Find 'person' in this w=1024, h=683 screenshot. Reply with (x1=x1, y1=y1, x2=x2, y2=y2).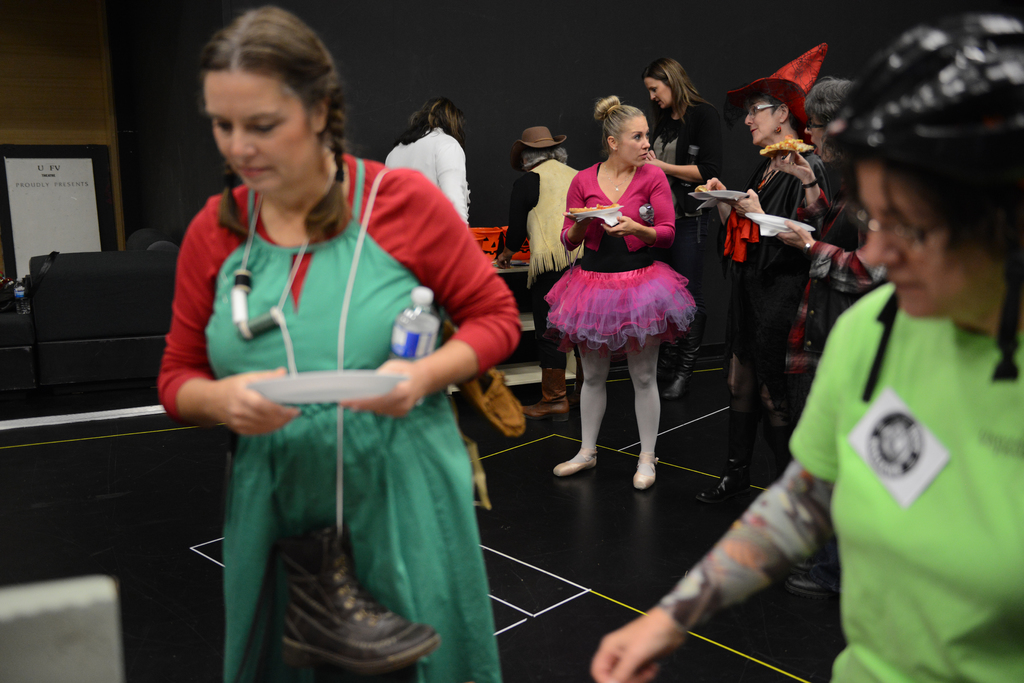
(x1=777, y1=58, x2=893, y2=390).
